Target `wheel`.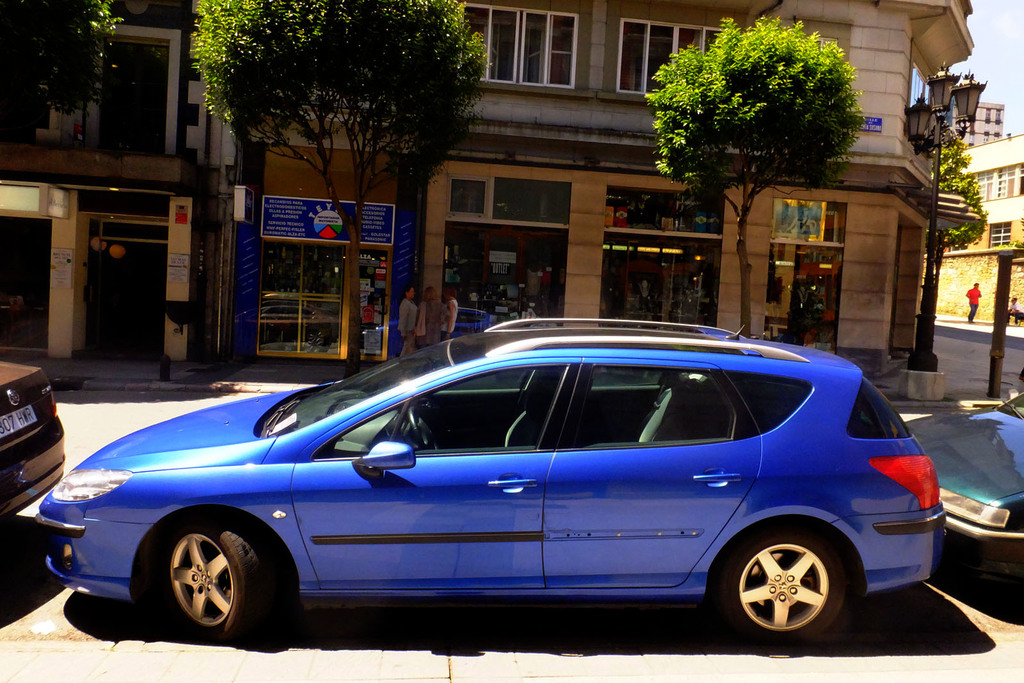
Target region: <bbox>143, 531, 269, 639</bbox>.
